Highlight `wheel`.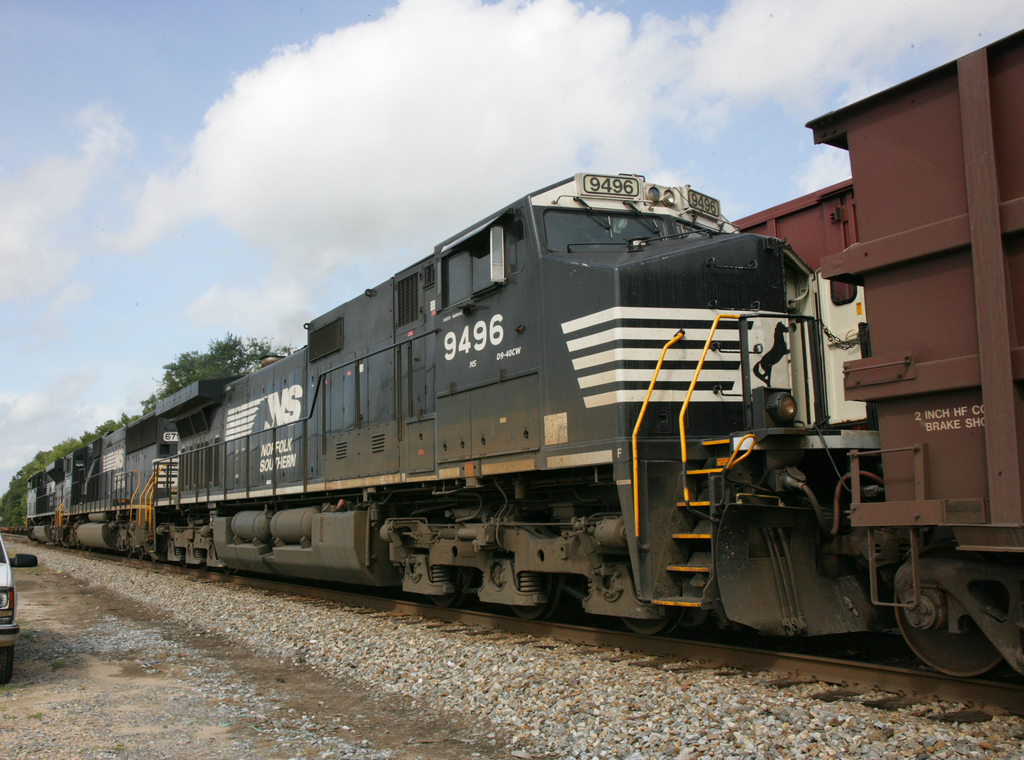
Highlighted region: bbox(136, 548, 146, 560).
